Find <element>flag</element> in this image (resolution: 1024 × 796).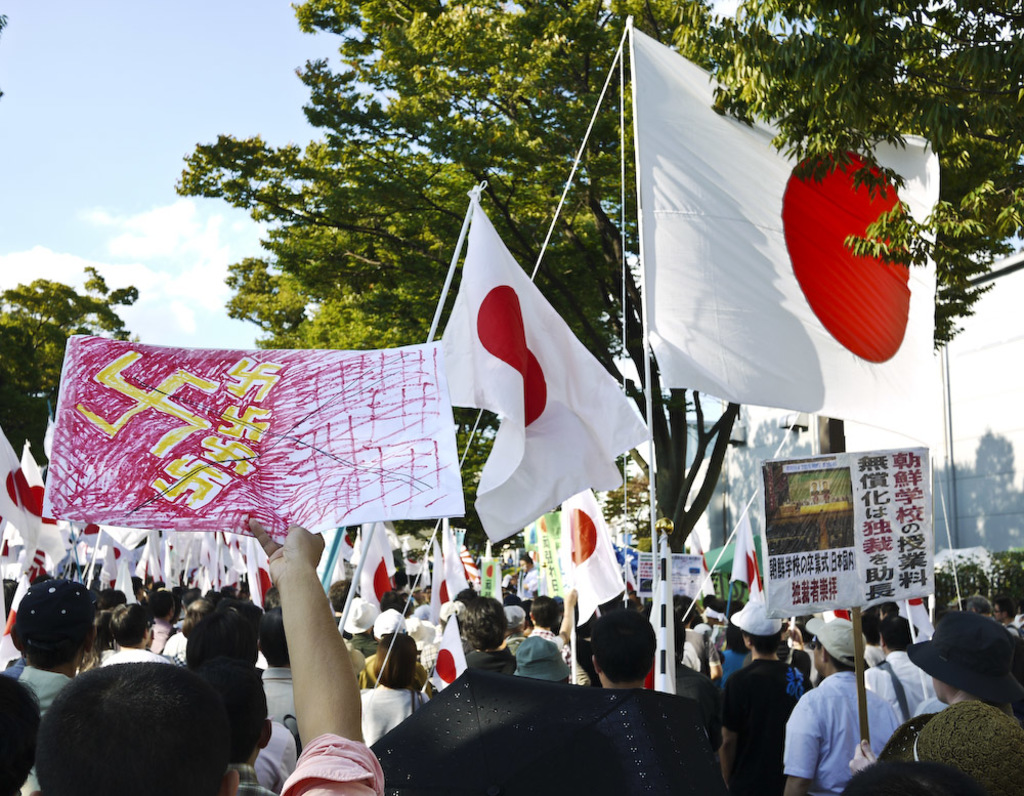
[x1=342, y1=522, x2=395, y2=627].
